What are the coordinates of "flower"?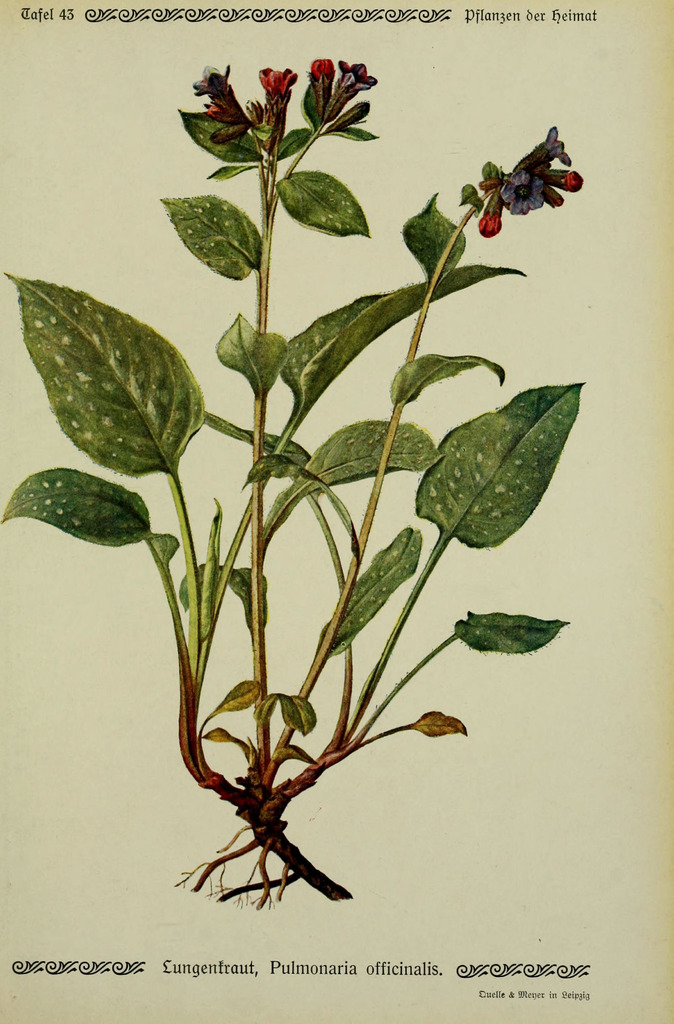
select_region(326, 63, 380, 125).
